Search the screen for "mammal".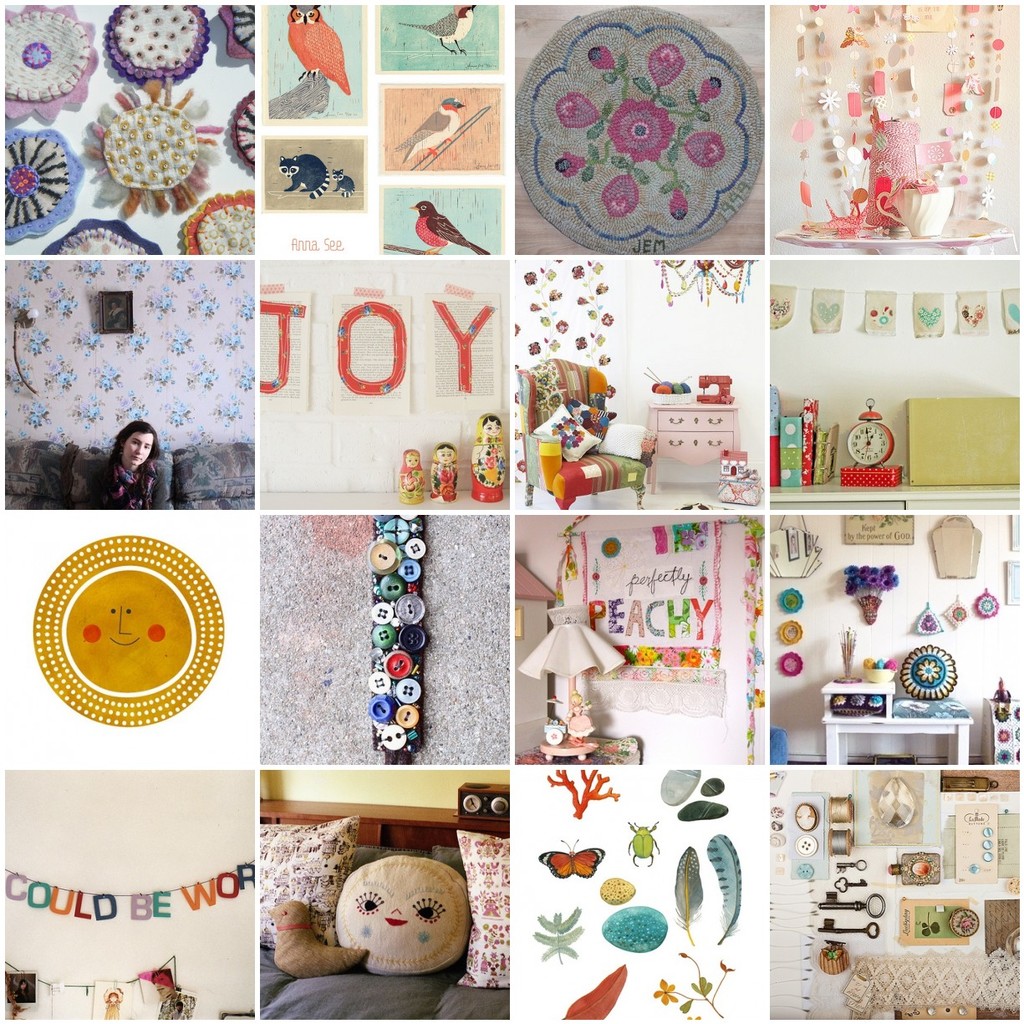
Found at select_region(275, 150, 329, 197).
